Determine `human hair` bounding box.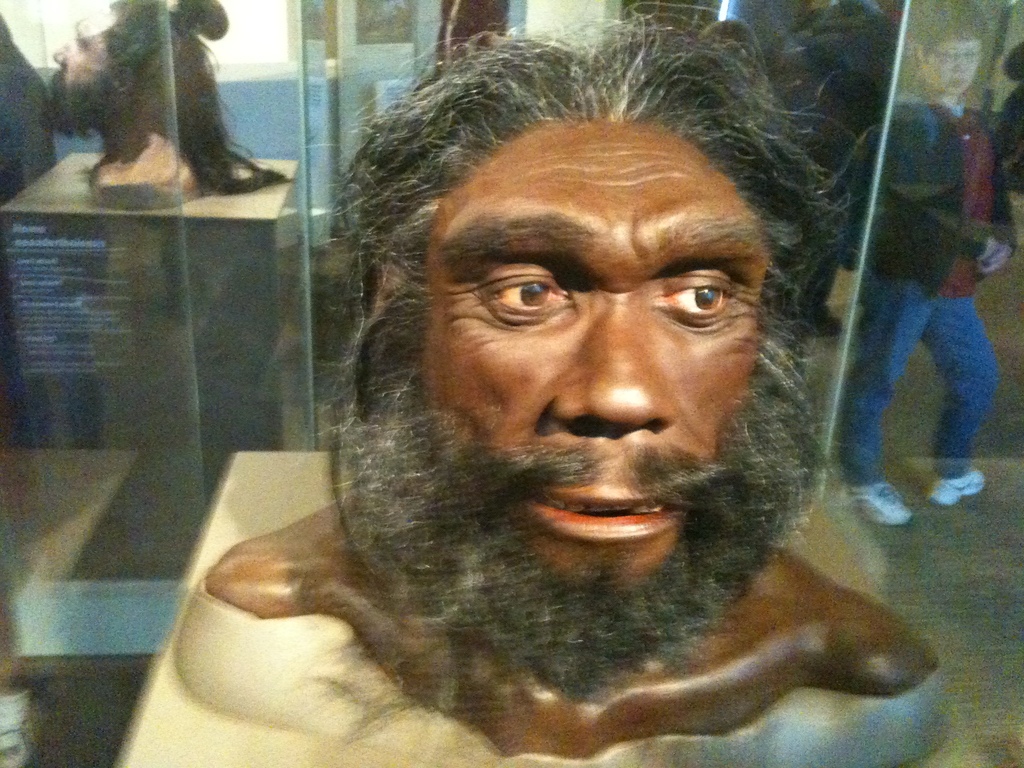
Determined: bbox(101, 0, 301, 197).
